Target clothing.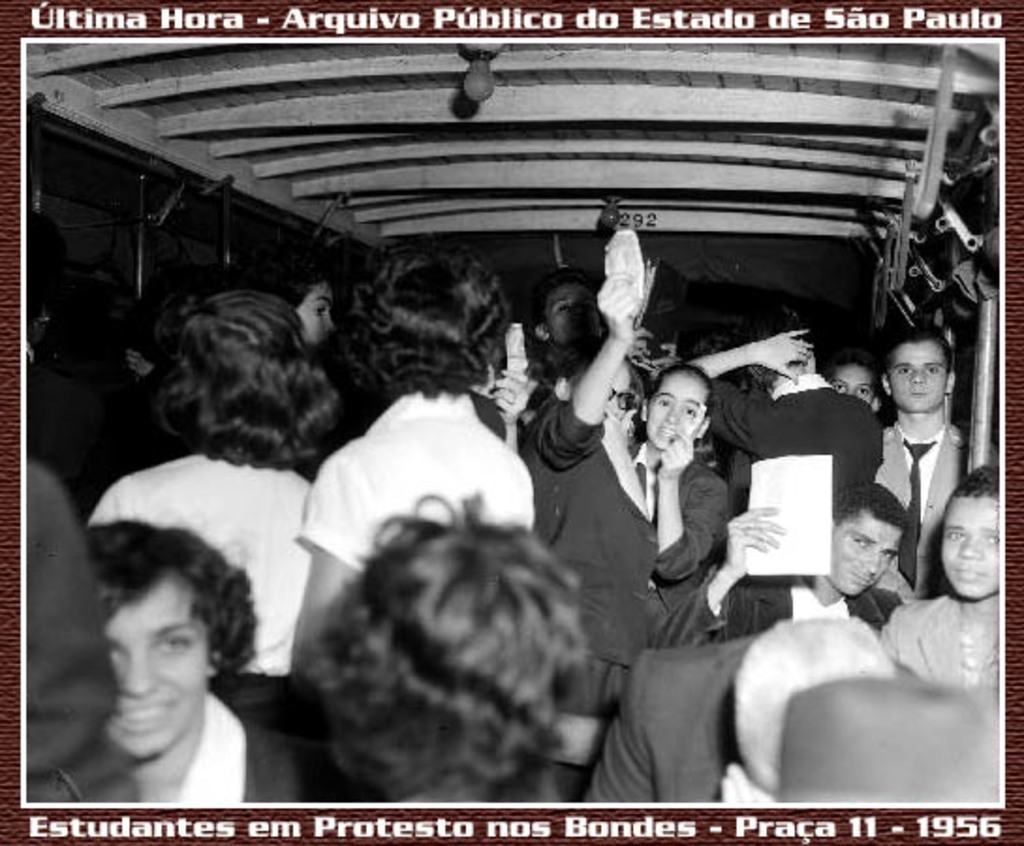
Target region: detection(522, 380, 667, 729).
